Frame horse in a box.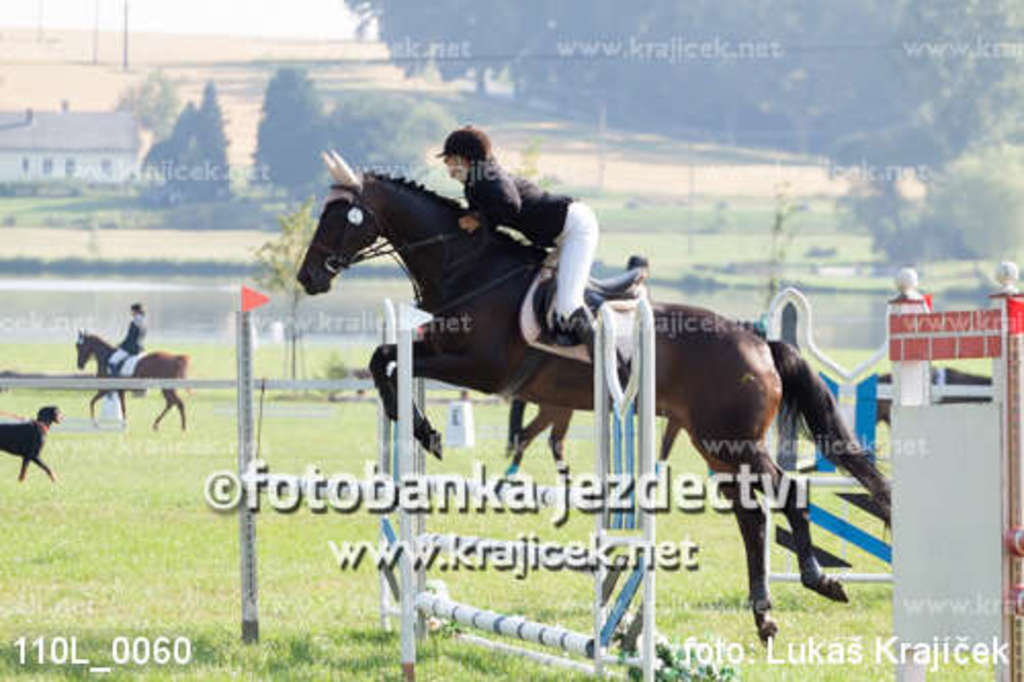
region(293, 150, 895, 643).
